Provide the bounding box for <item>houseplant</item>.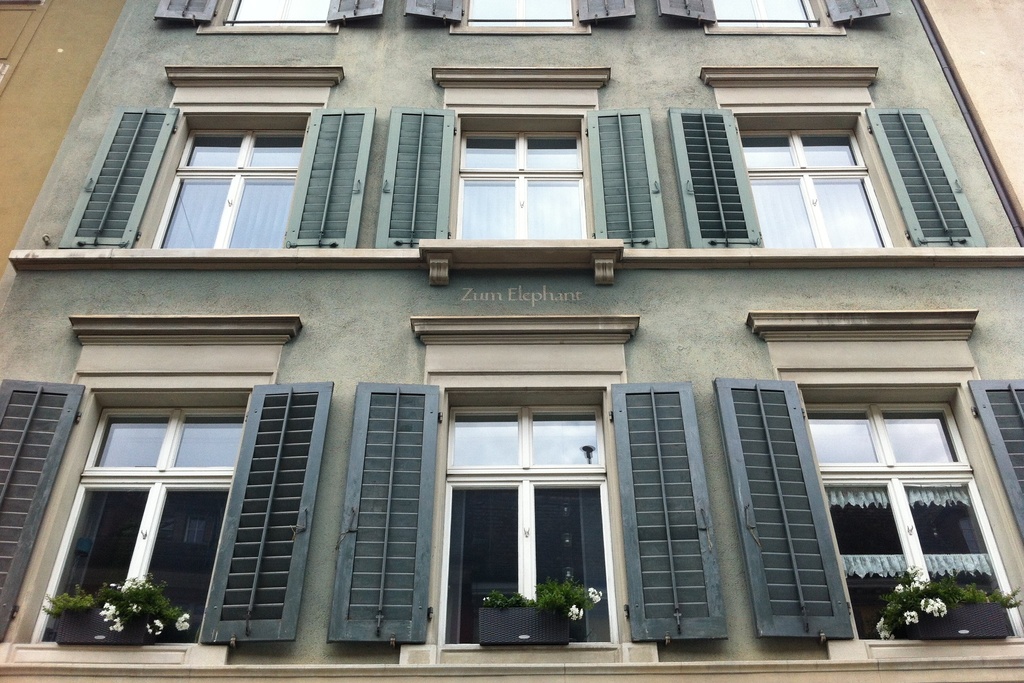
l=483, t=573, r=605, b=646.
